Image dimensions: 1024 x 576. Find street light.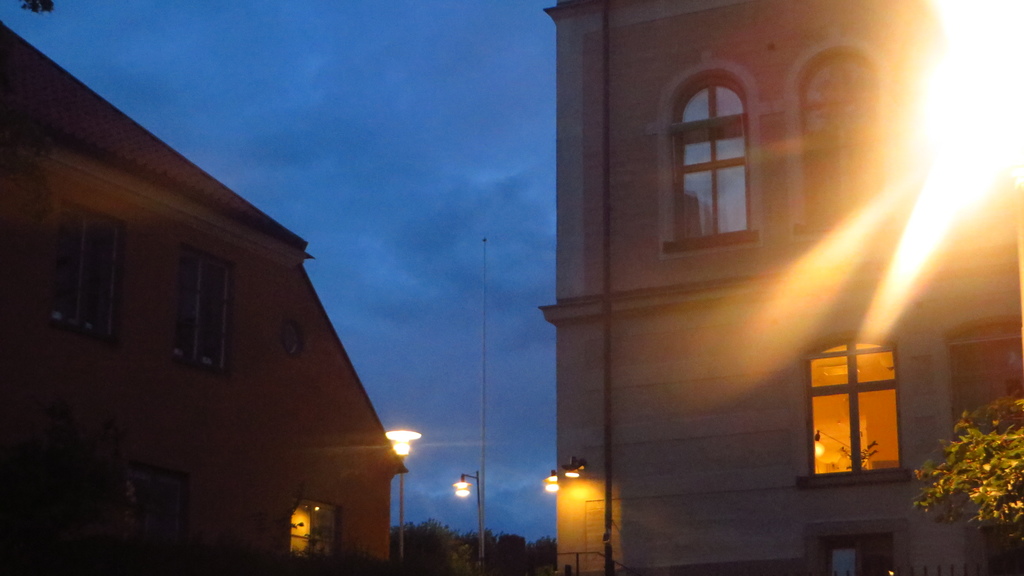
box(383, 424, 423, 574).
